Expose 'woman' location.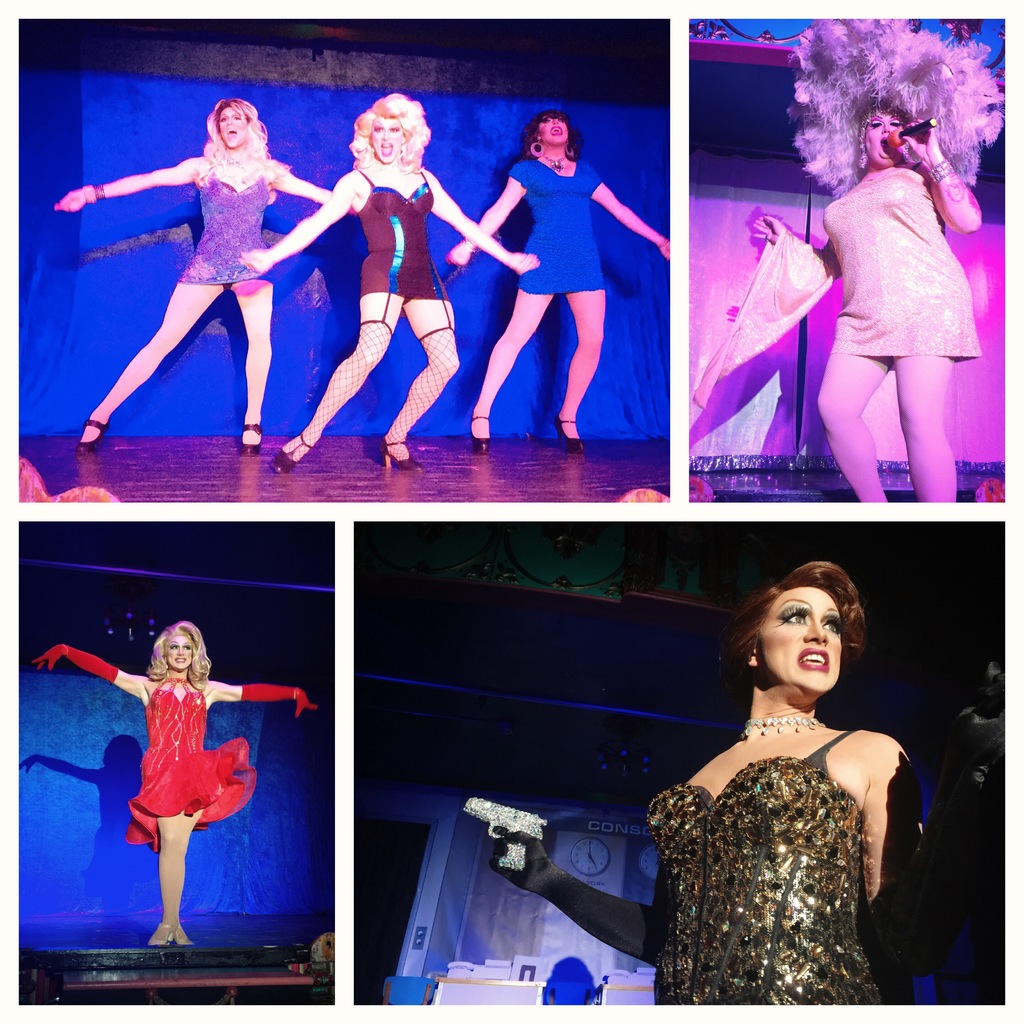
Exposed at box=[450, 104, 670, 461].
